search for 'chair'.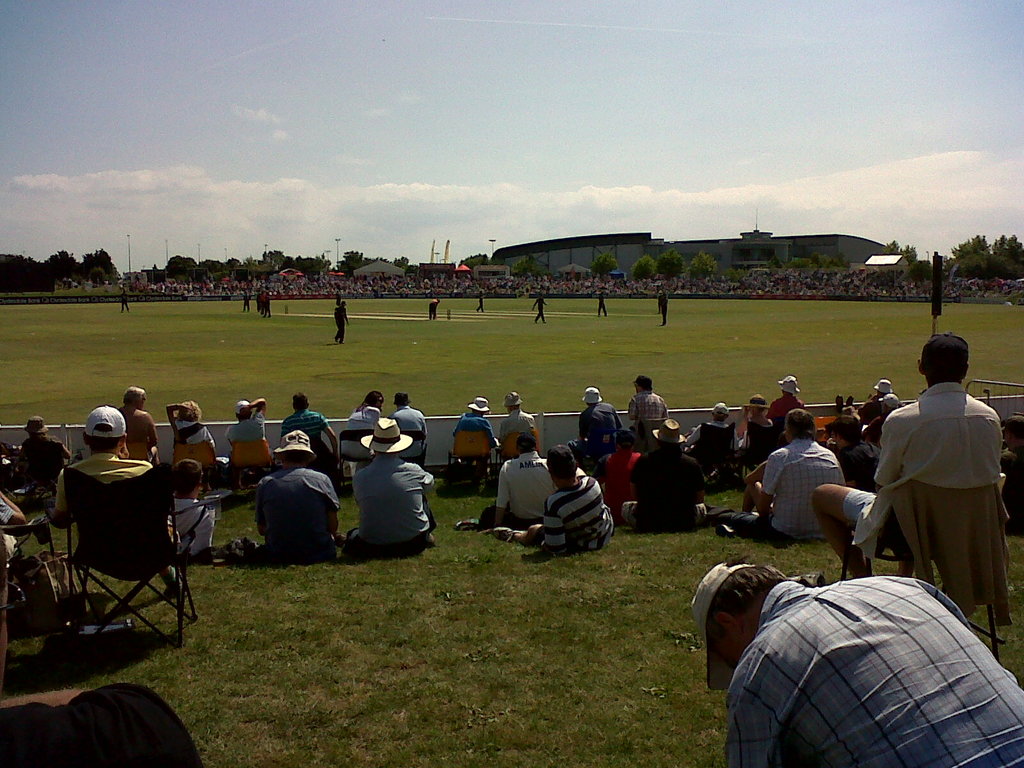
Found at bbox(633, 417, 662, 442).
